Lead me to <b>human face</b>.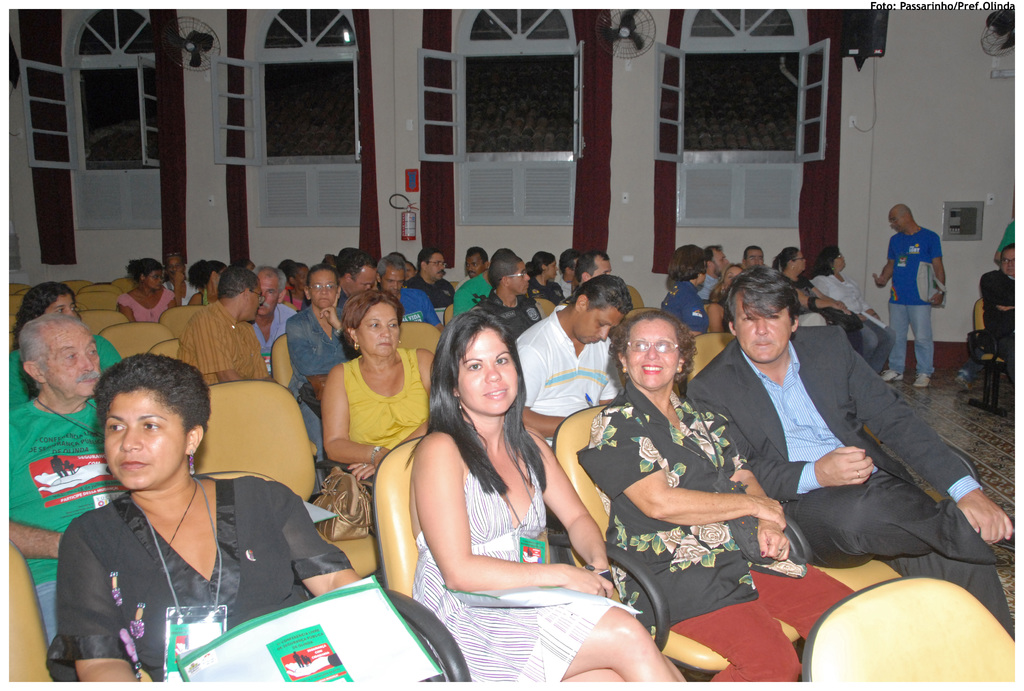
Lead to [145,266,161,289].
